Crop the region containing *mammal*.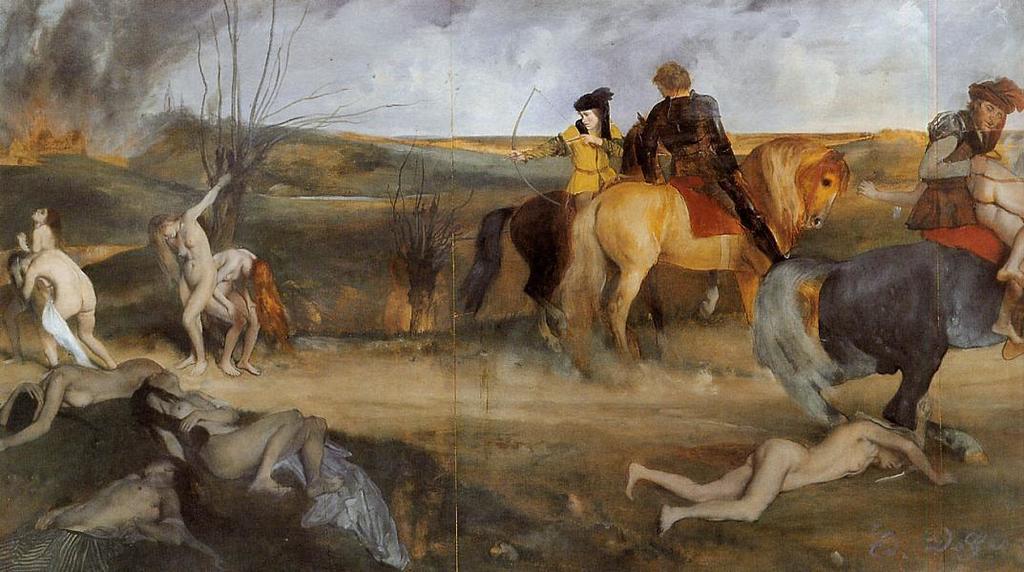
Crop region: bbox=(545, 135, 846, 378).
